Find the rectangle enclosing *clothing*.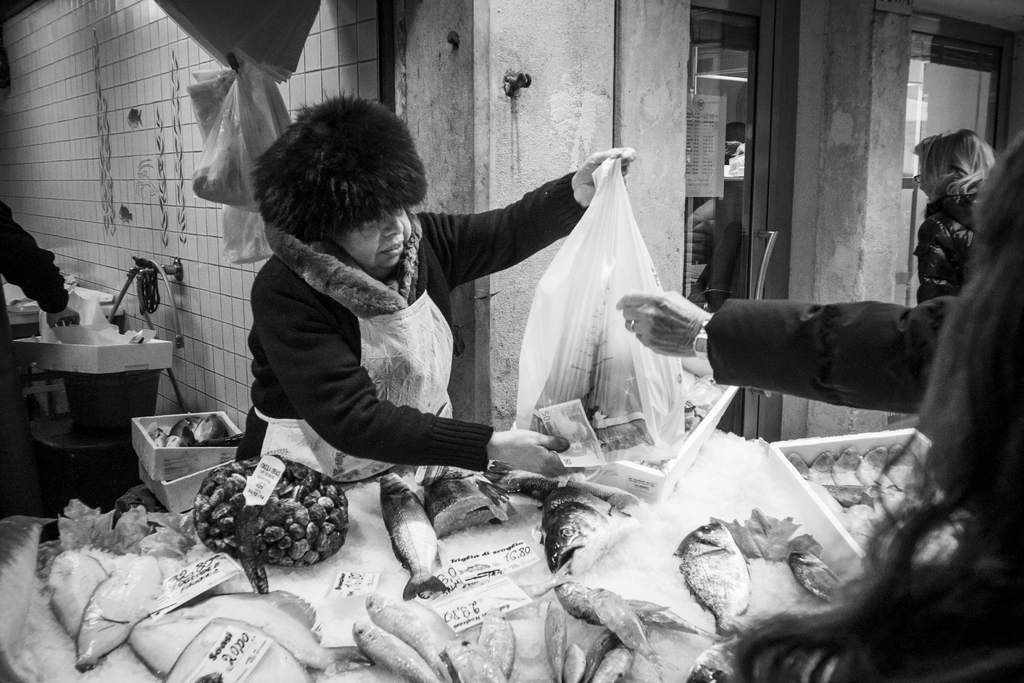
709,294,956,409.
